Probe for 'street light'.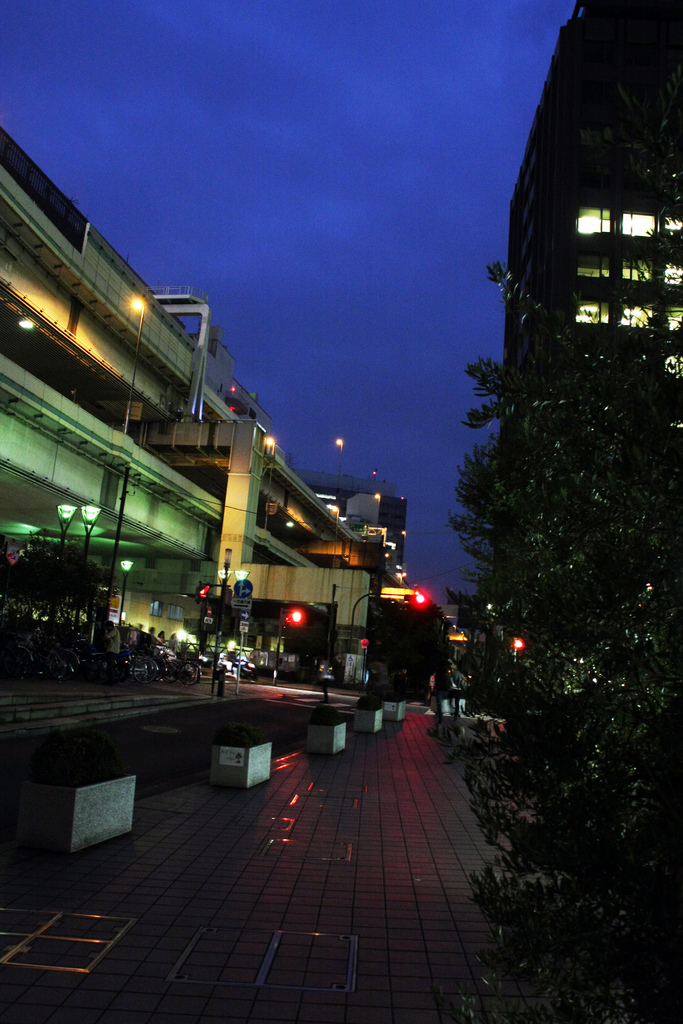
Probe result: bbox(272, 605, 304, 689).
